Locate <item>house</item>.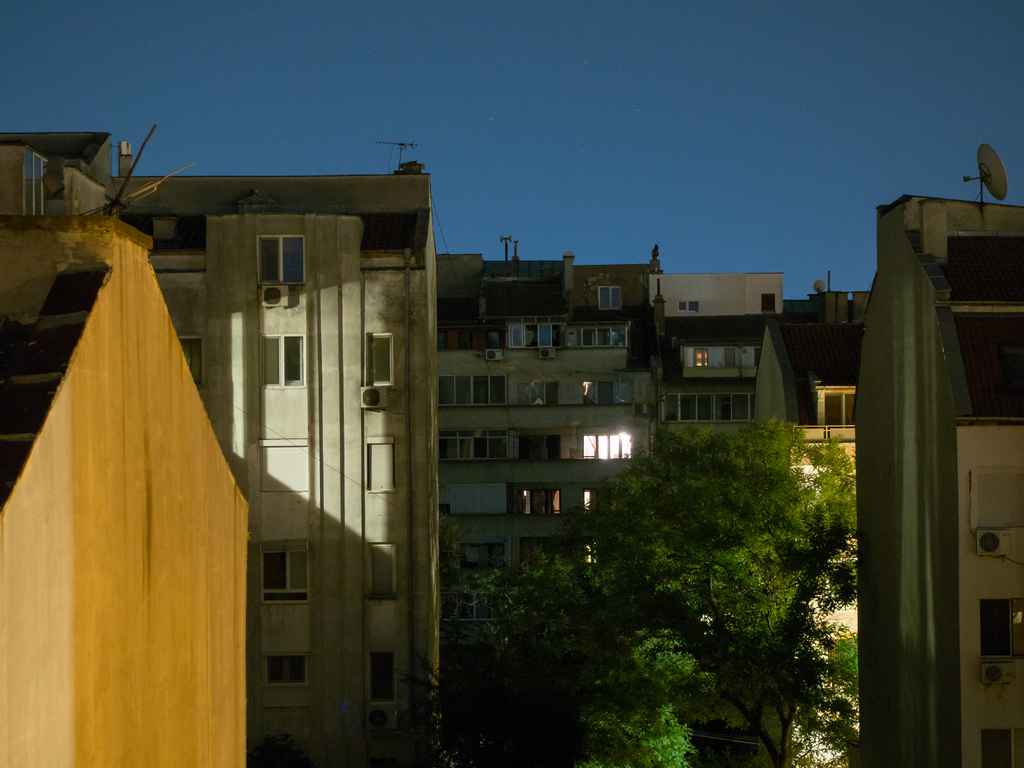
Bounding box: Rect(0, 209, 252, 767).
